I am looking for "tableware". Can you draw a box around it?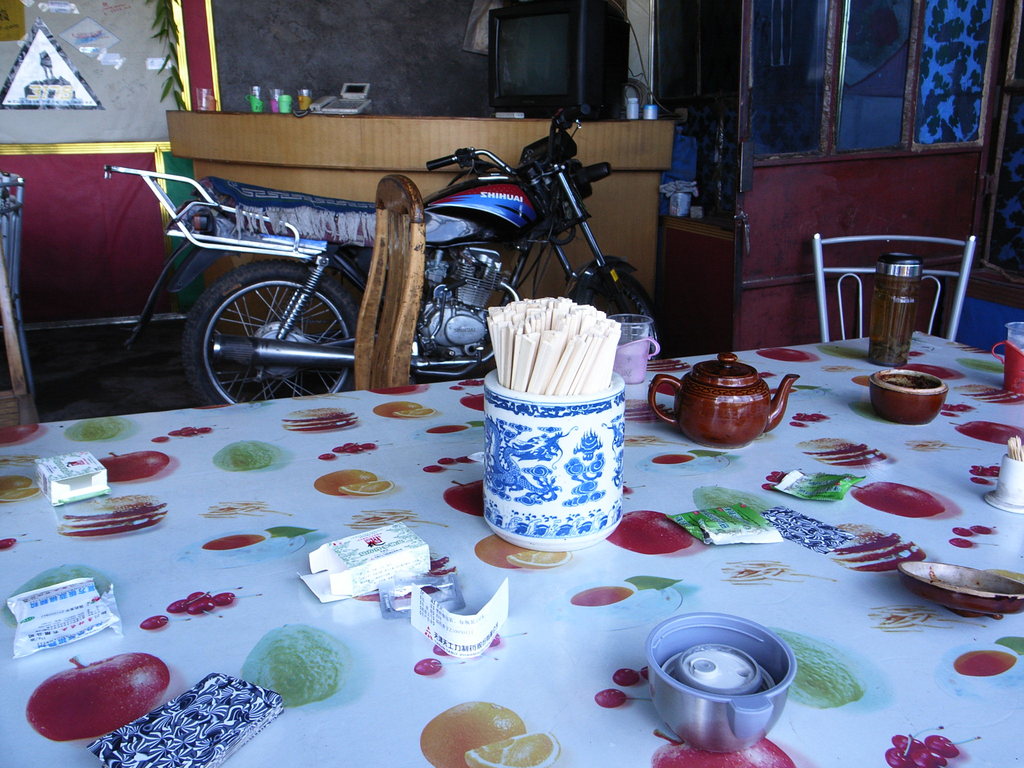
Sure, the bounding box is bbox(604, 315, 662, 385).
